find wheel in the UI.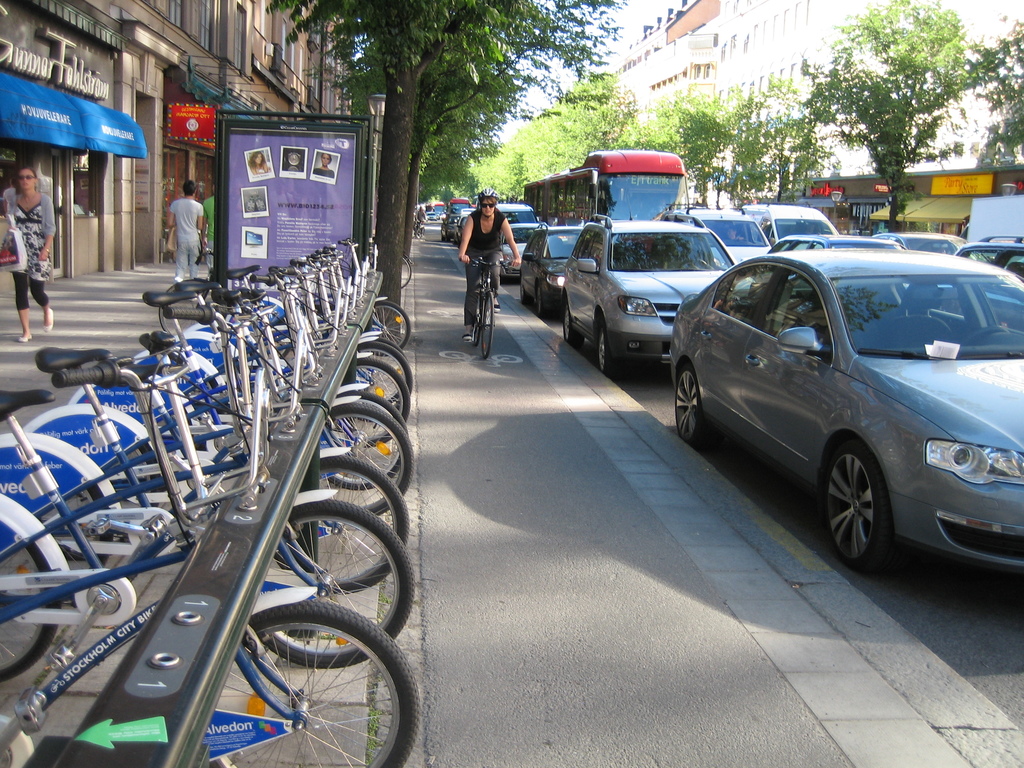
UI element at locate(561, 301, 582, 358).
